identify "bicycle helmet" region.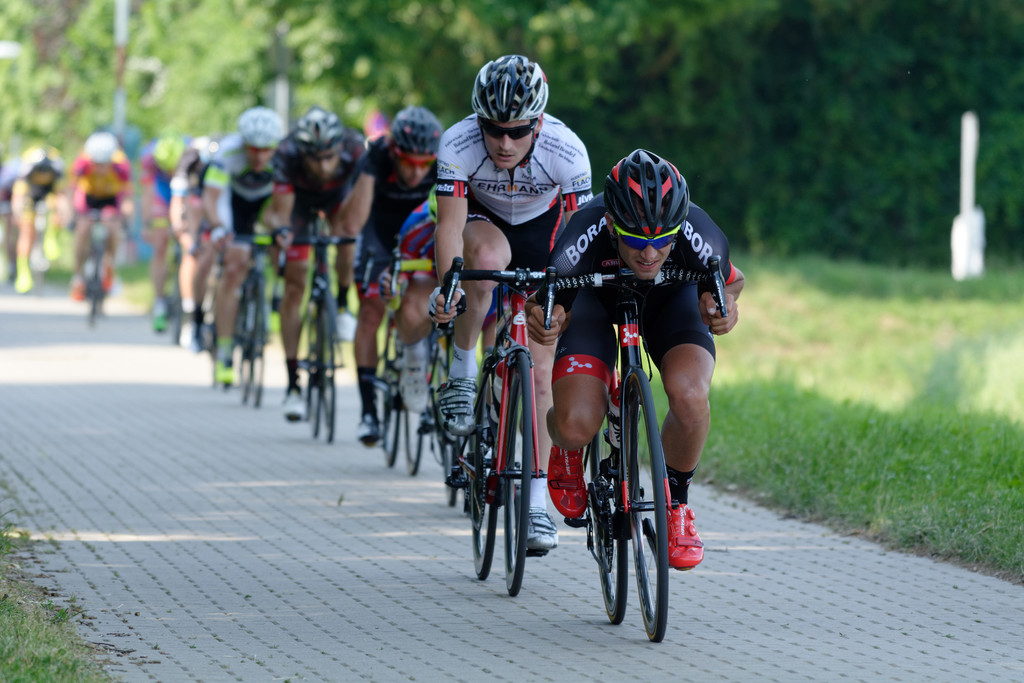
Region: [left=237, top=105, right=291, bottom=149].
